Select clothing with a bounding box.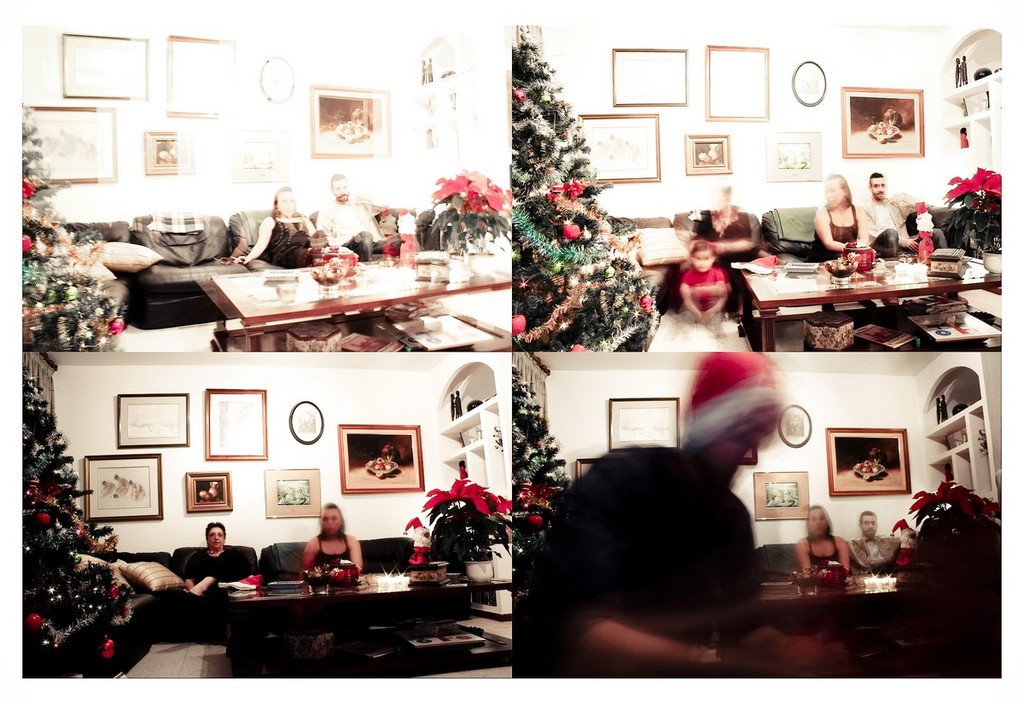
811, 203, 858, 265.
